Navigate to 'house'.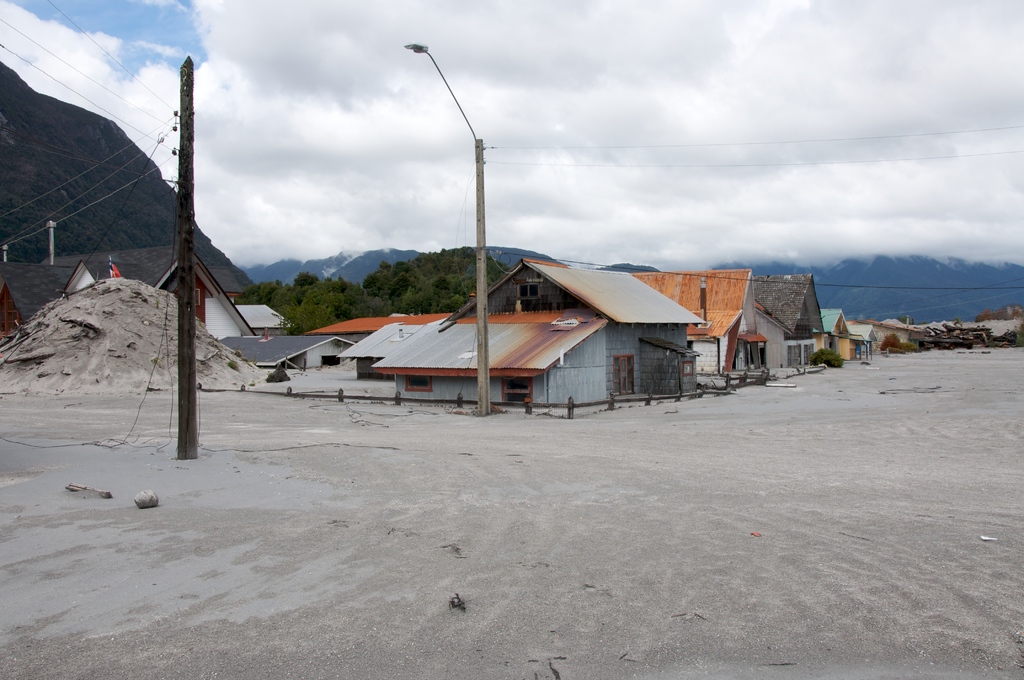
Navigation target: [left=0, top=236, right=215, bottom=353].
